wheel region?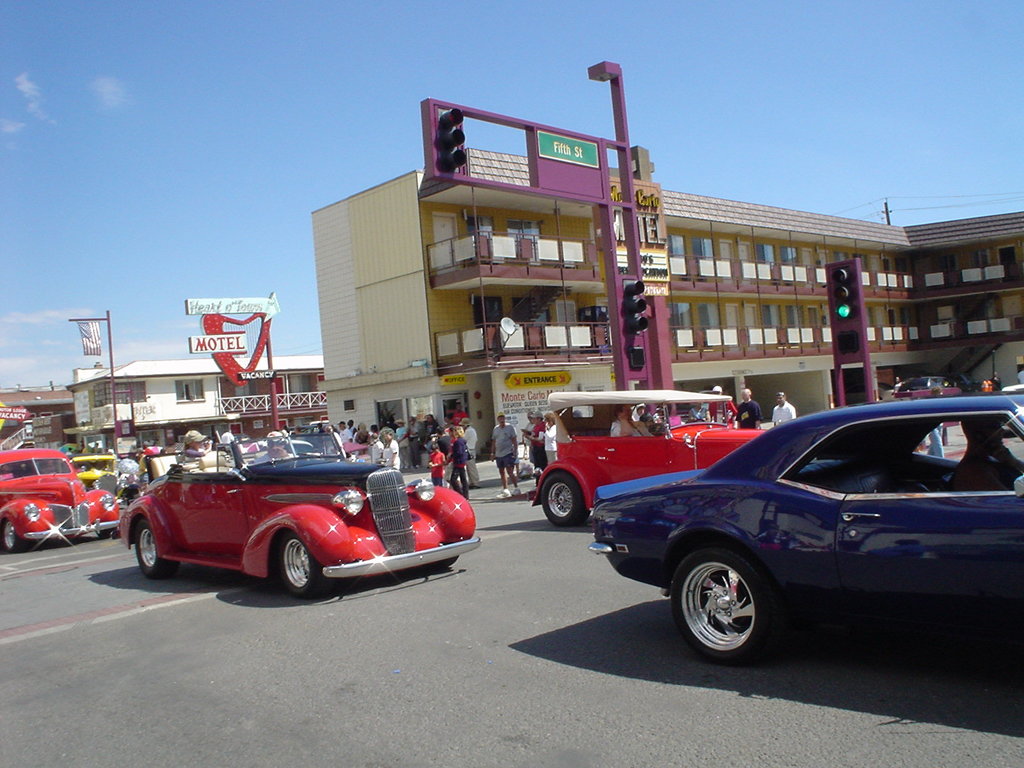
279/534/335/602
